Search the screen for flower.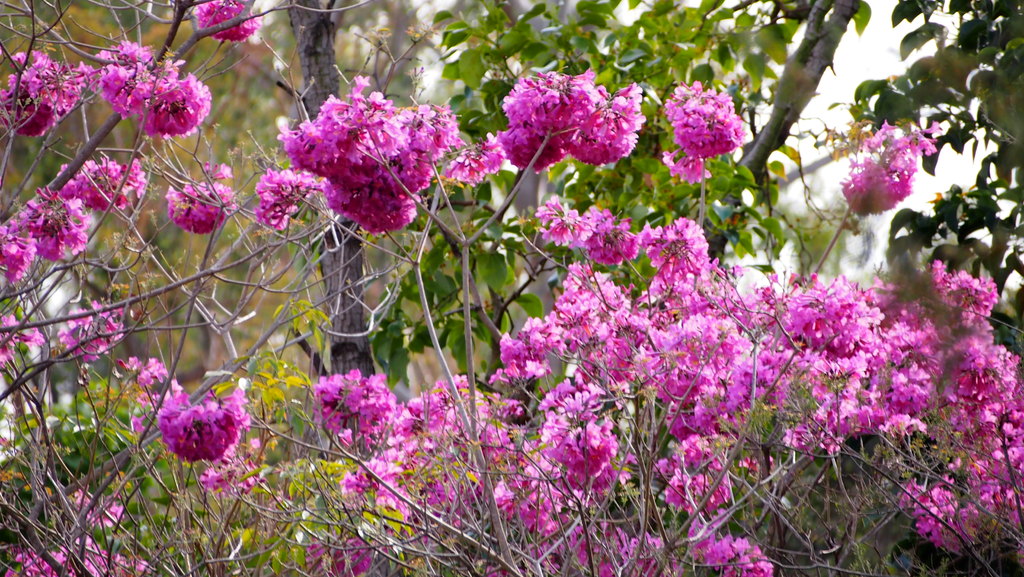
Found at <bbox>840, 122, 943, 218</bbox>.
